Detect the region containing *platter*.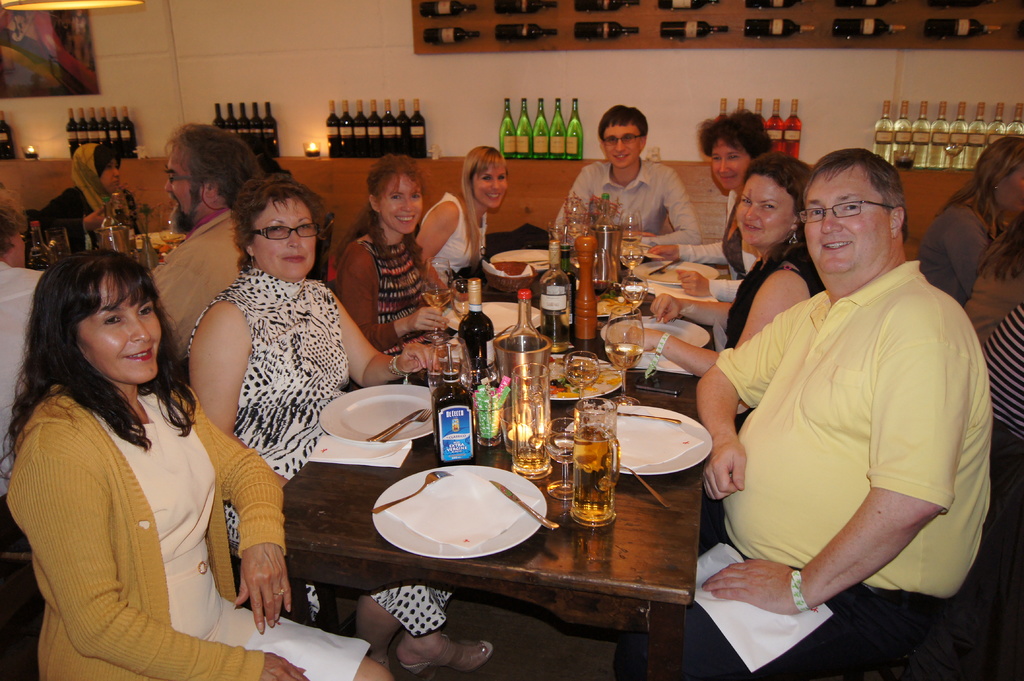
<region>372, 466, 544, 557</region>.
